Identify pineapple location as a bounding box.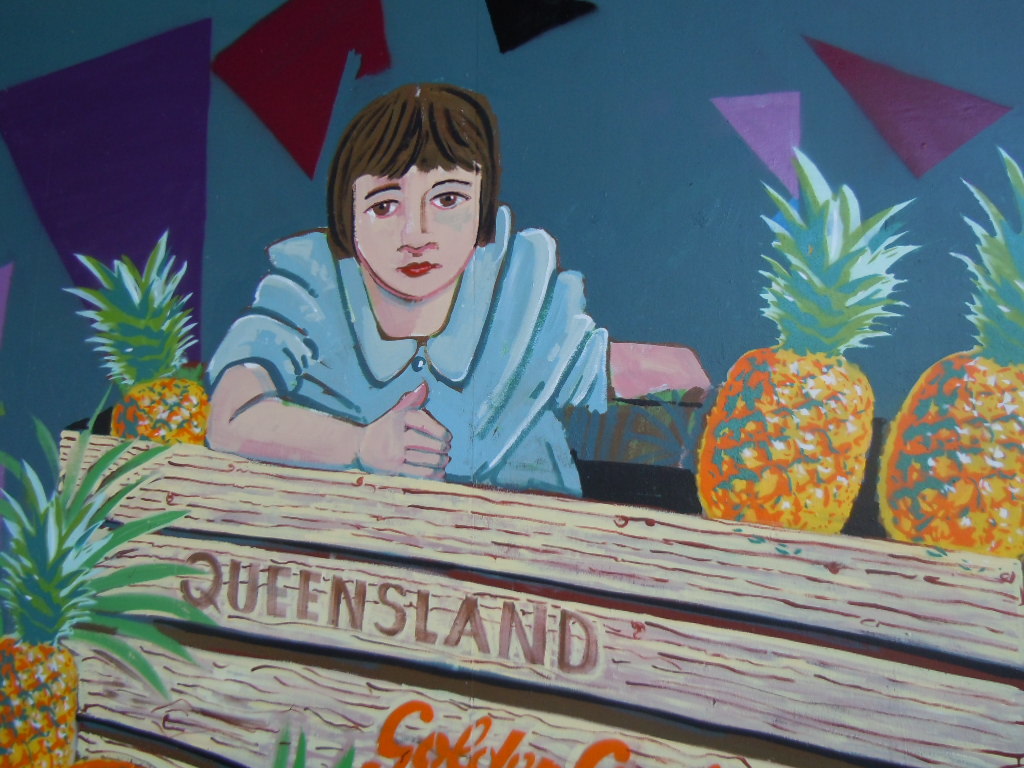
{"x1": 877, "y1": 146, "x2": 1023, "y2": 560}.
